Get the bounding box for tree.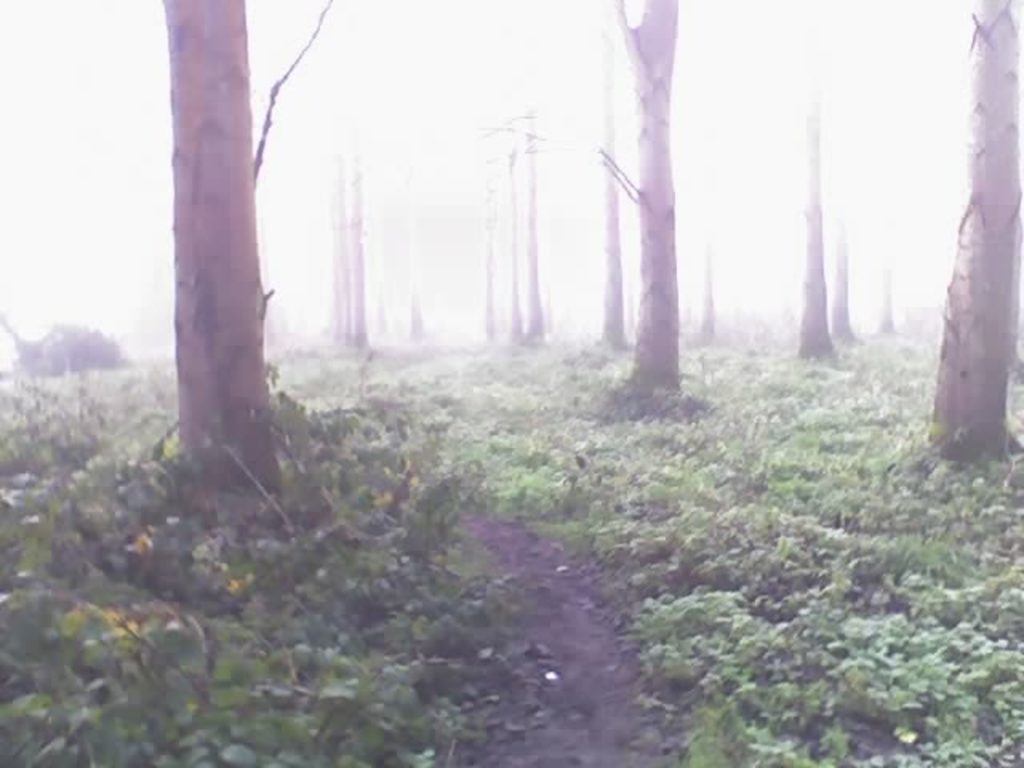
(926,0,1022,456).
